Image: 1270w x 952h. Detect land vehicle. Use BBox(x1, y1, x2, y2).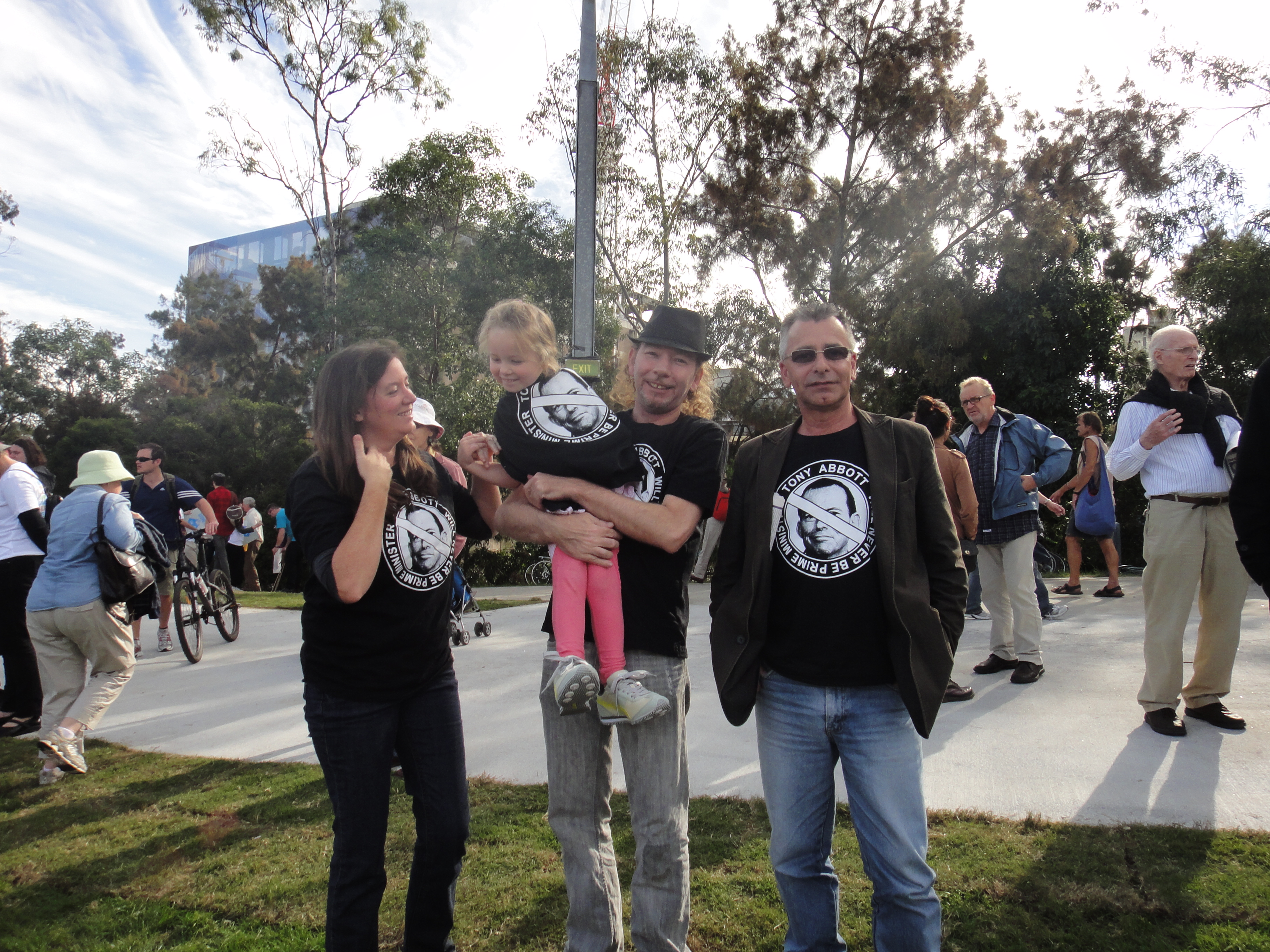
BBox(61, 184, 82, 231).
